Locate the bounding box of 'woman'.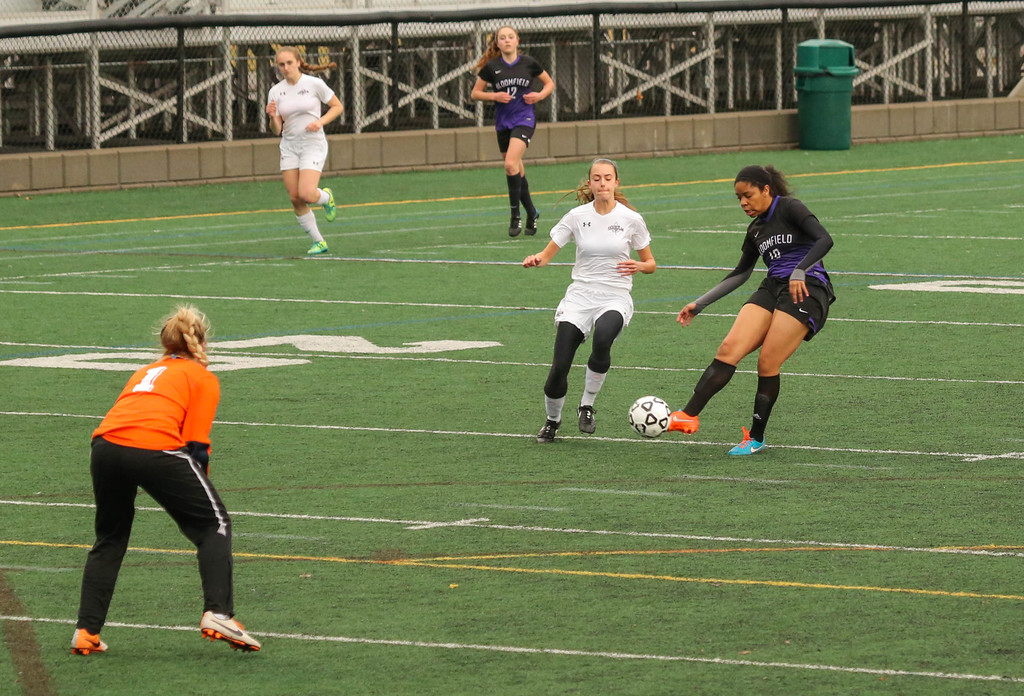
Bounding box: bbox=[654, 167, 837, 455].
